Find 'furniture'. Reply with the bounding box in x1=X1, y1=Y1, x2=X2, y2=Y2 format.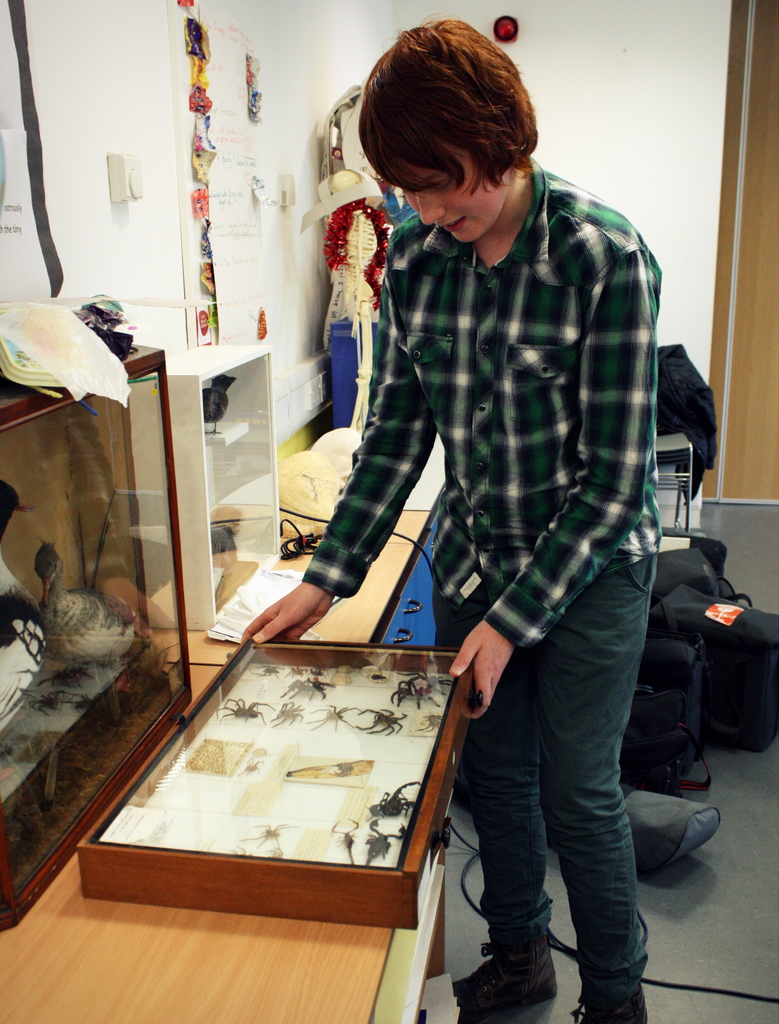
x1=0, y1=431, x2=445, y2=1023.
